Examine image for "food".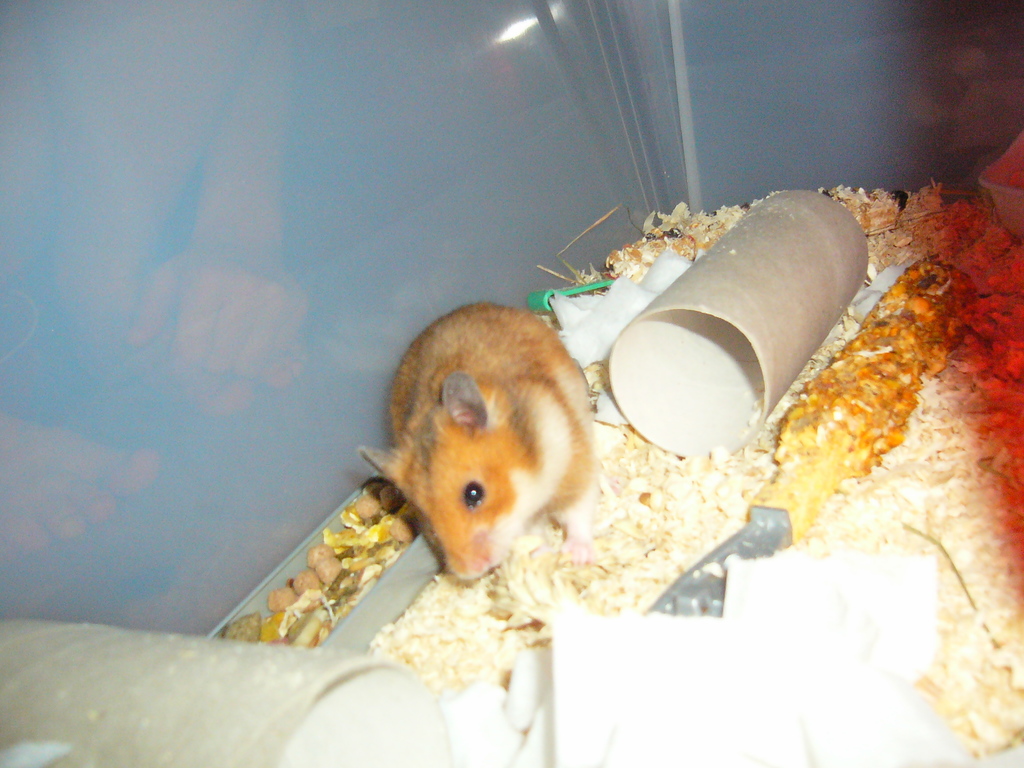
Examination result: (x1=306, y1=543, x2=335, y2=569).
